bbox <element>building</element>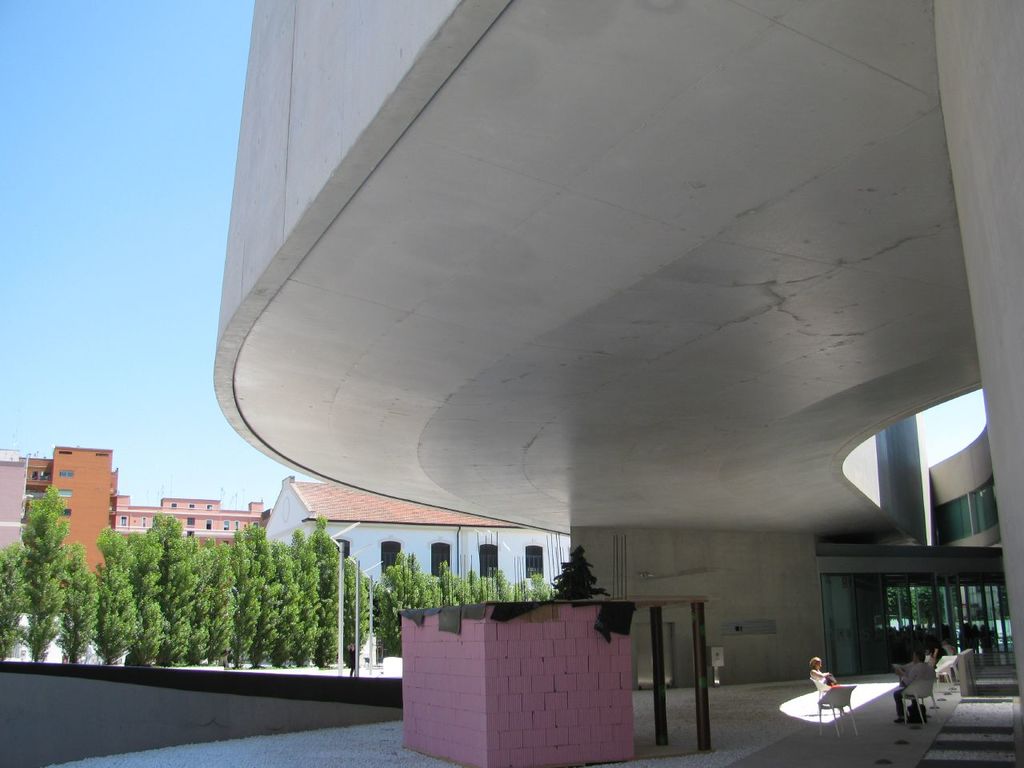
region(113, 498, 273, 552)
